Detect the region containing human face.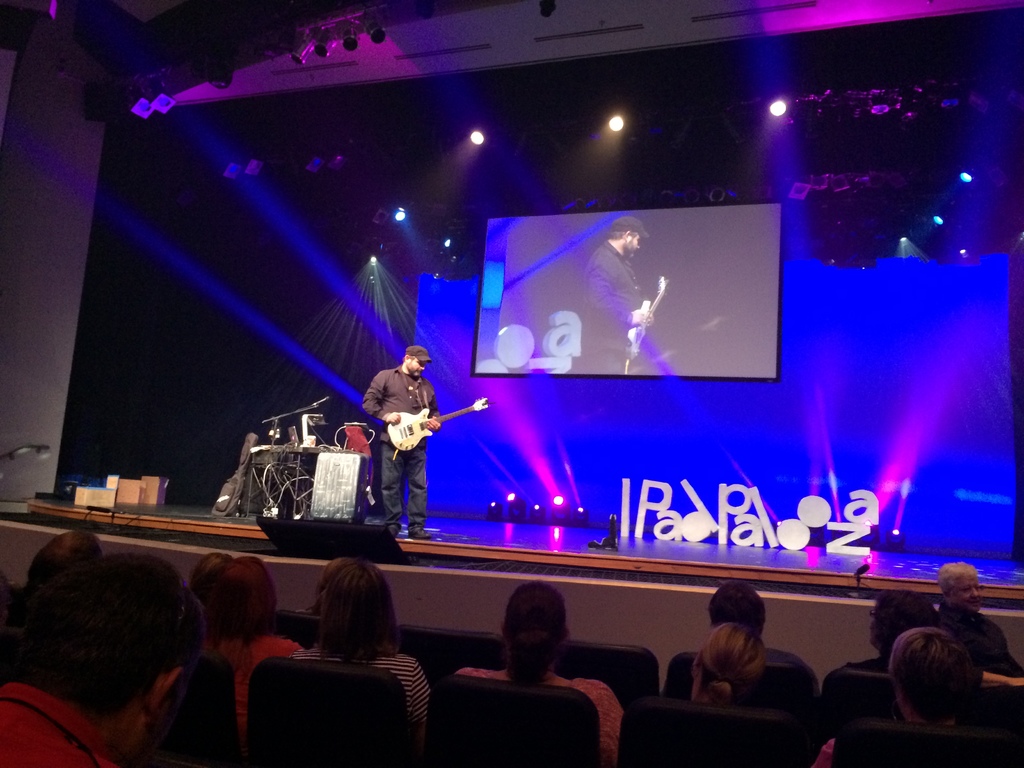
x1=948, y1=569, x2=982, y2=612.
